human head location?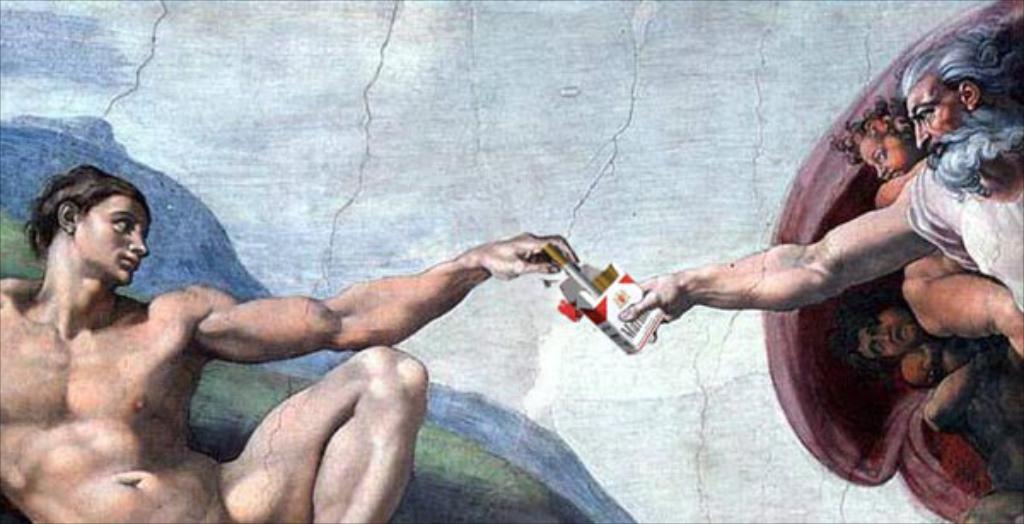
826/295/923/370
